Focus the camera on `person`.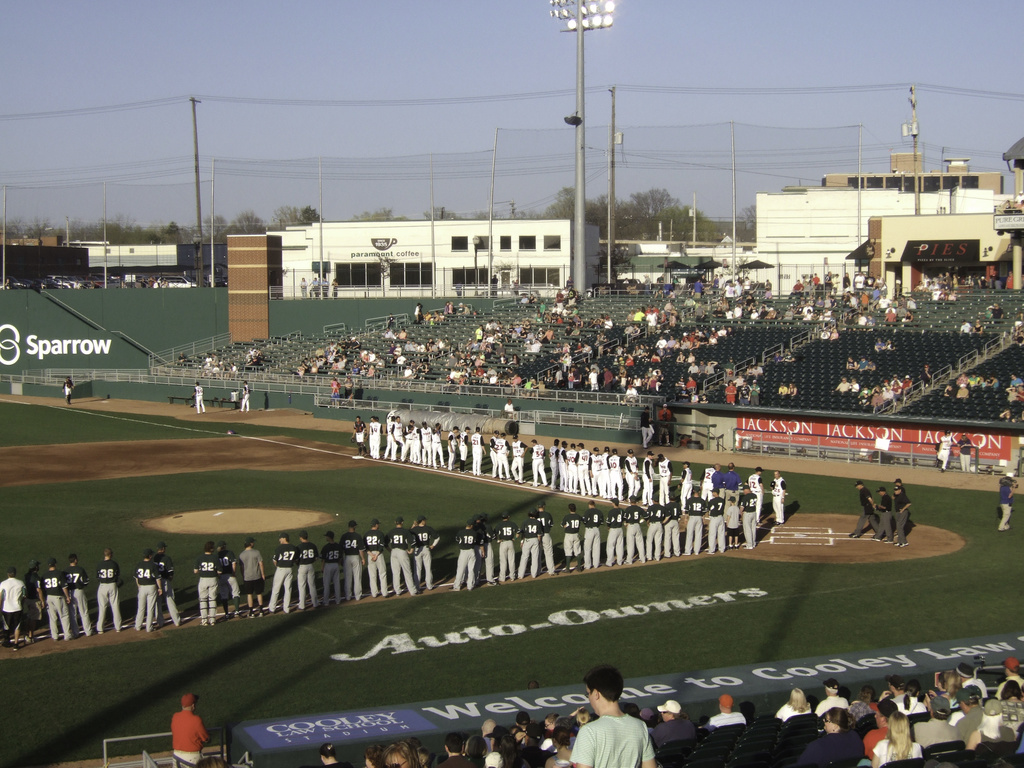
Focus region: <region>664, 492, 682, 555</region>.
